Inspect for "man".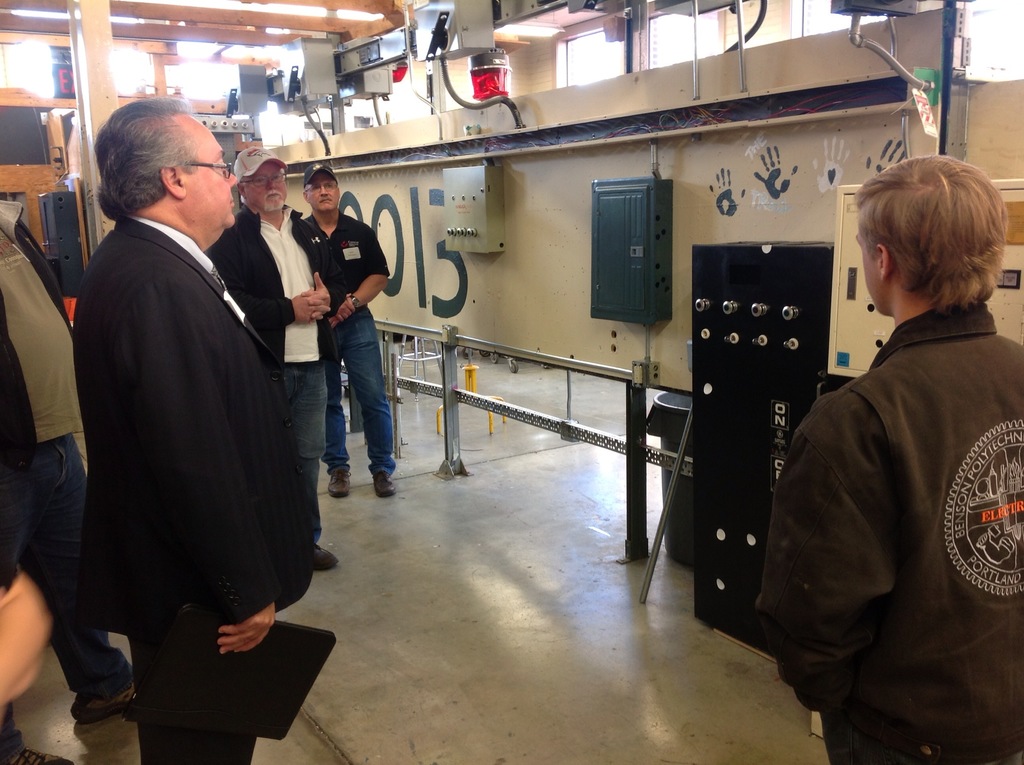
Inspection: crop(202, 147, 340, 569).
